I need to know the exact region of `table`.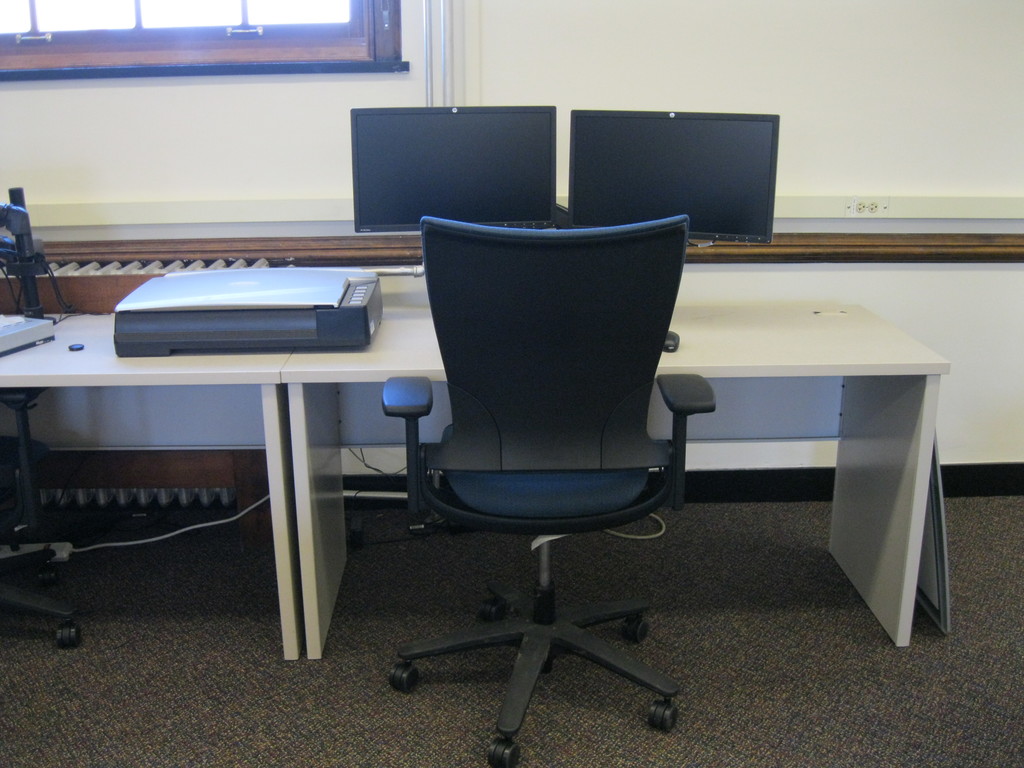
Region: box(0, 299, 956, 654).
